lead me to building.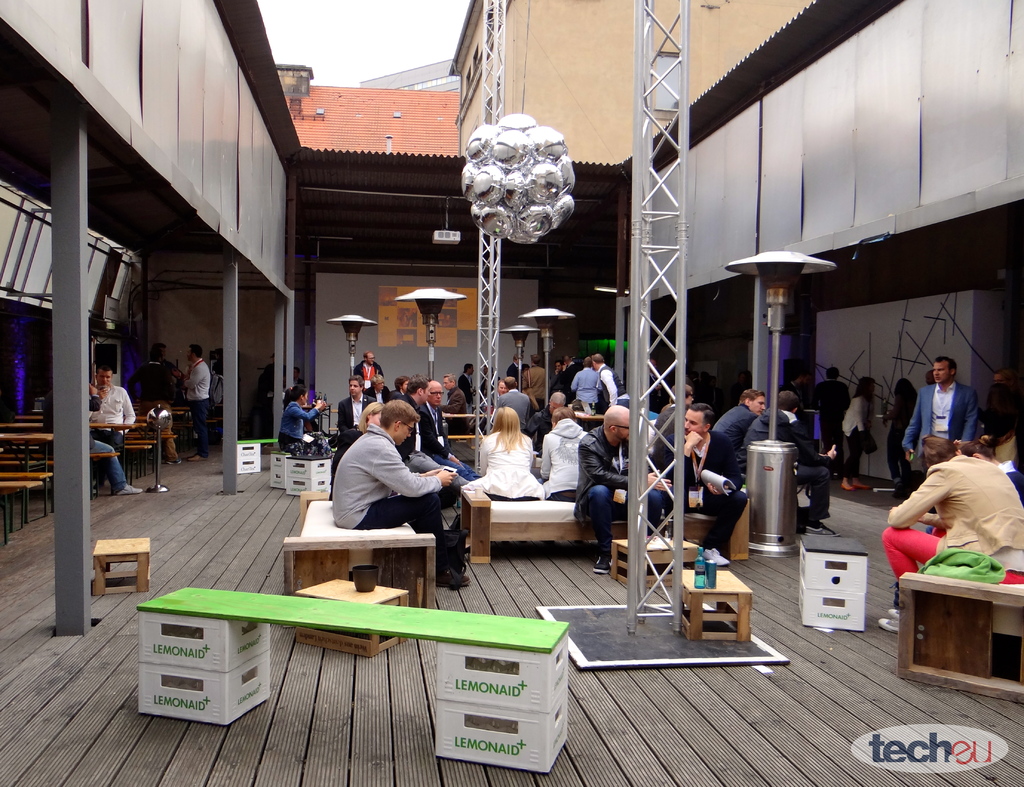
Lead to (460, 0, 812, 163).
